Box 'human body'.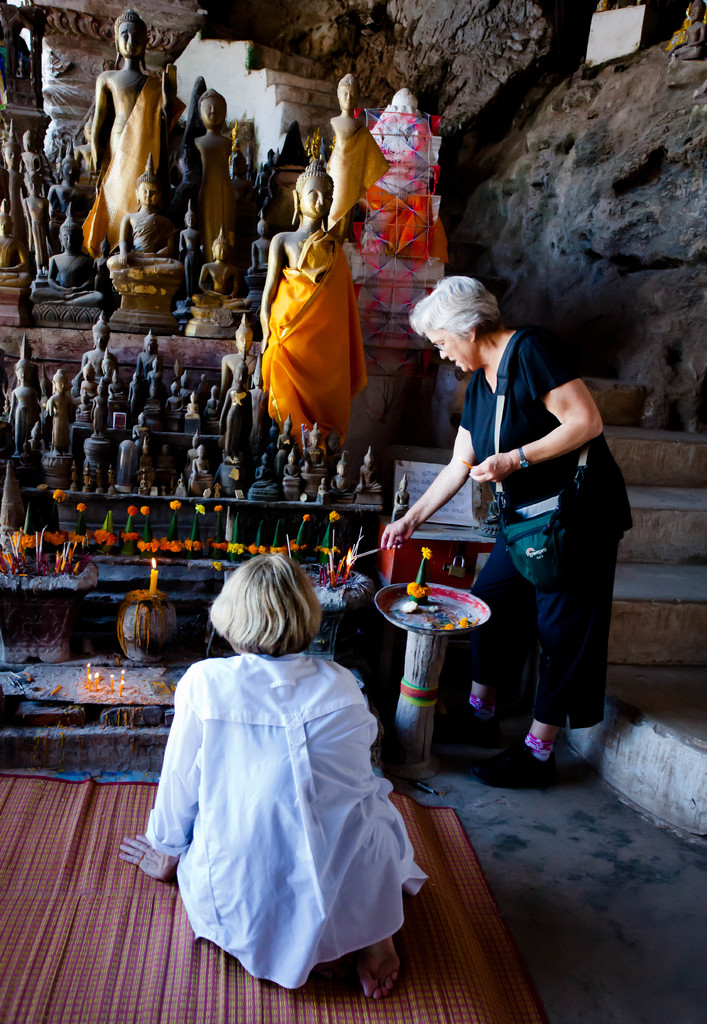
x1=166 y1=202 x2=193 y2=299.
